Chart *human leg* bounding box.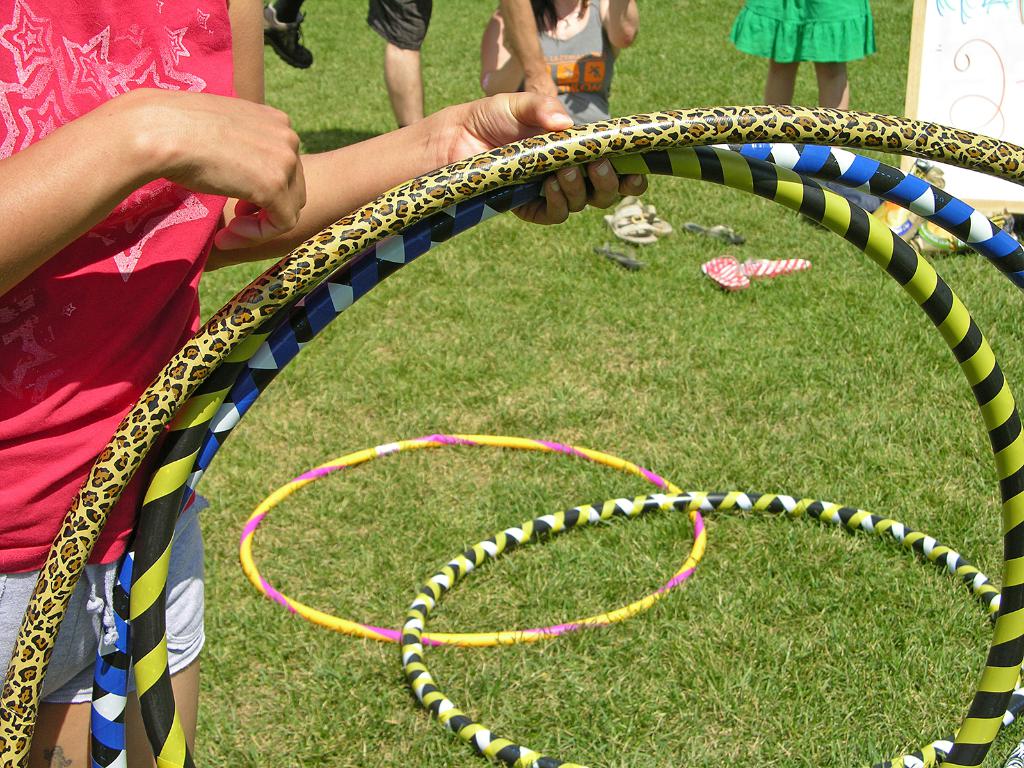
Charted: <box>0,498,95,767</box>.
